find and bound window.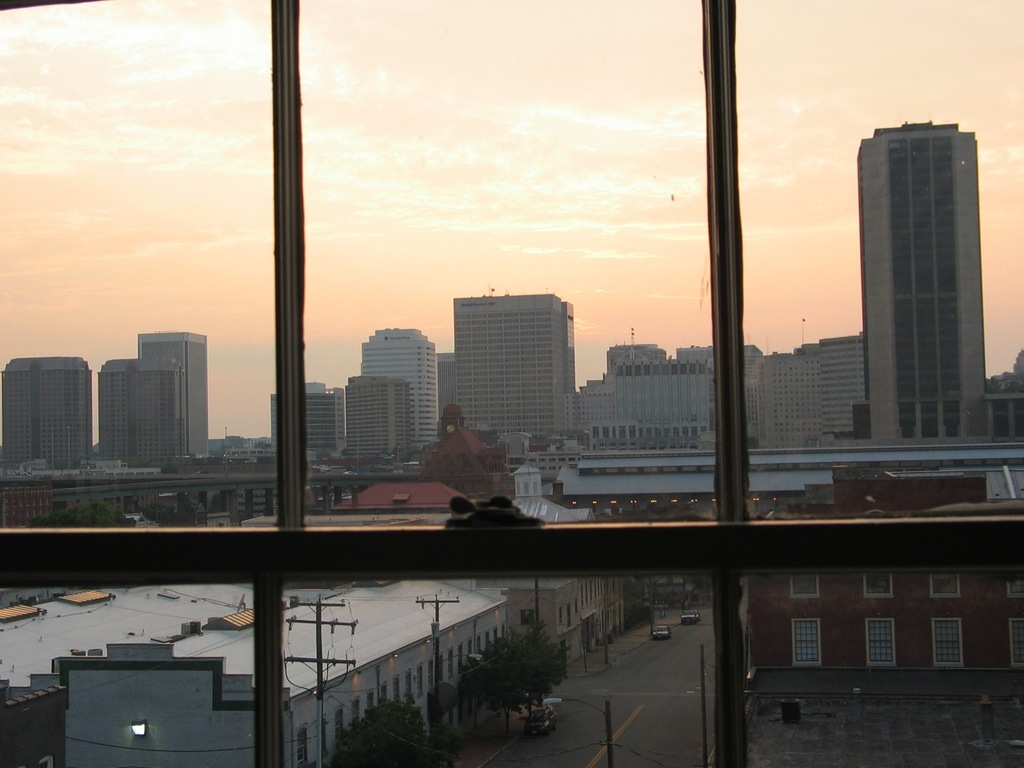
Bound: (left=477, top=634, right=483, bottom=661).
